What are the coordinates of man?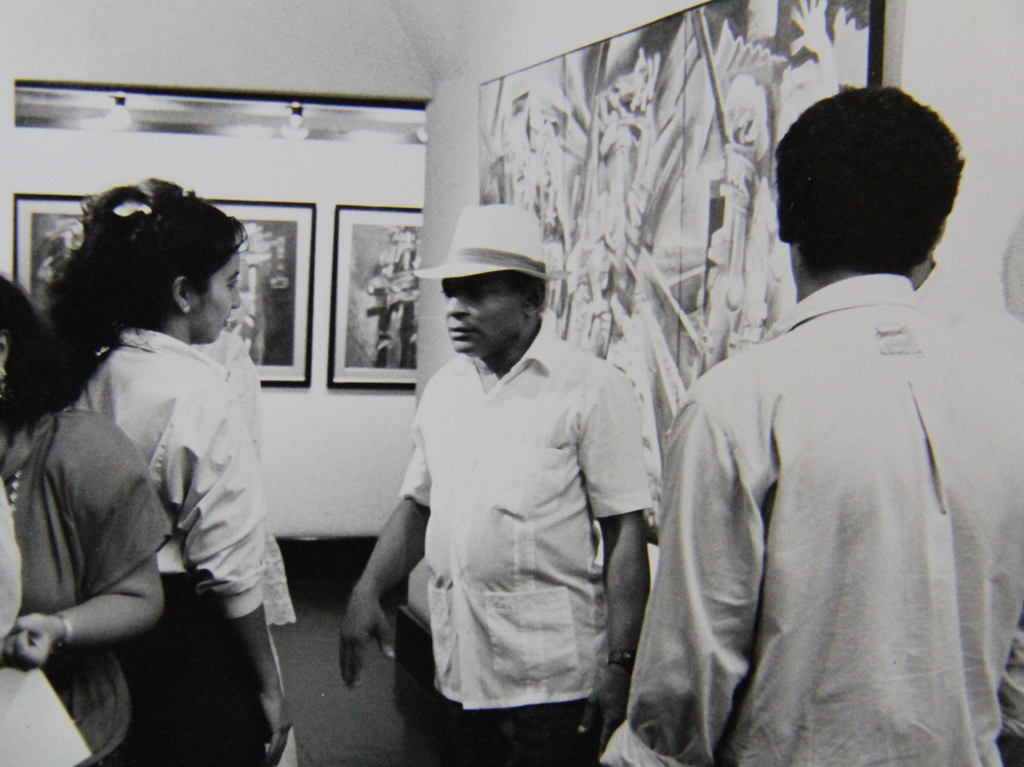
{"left": 601, "top": 83, "right": 1023, "bottom": 766}.
